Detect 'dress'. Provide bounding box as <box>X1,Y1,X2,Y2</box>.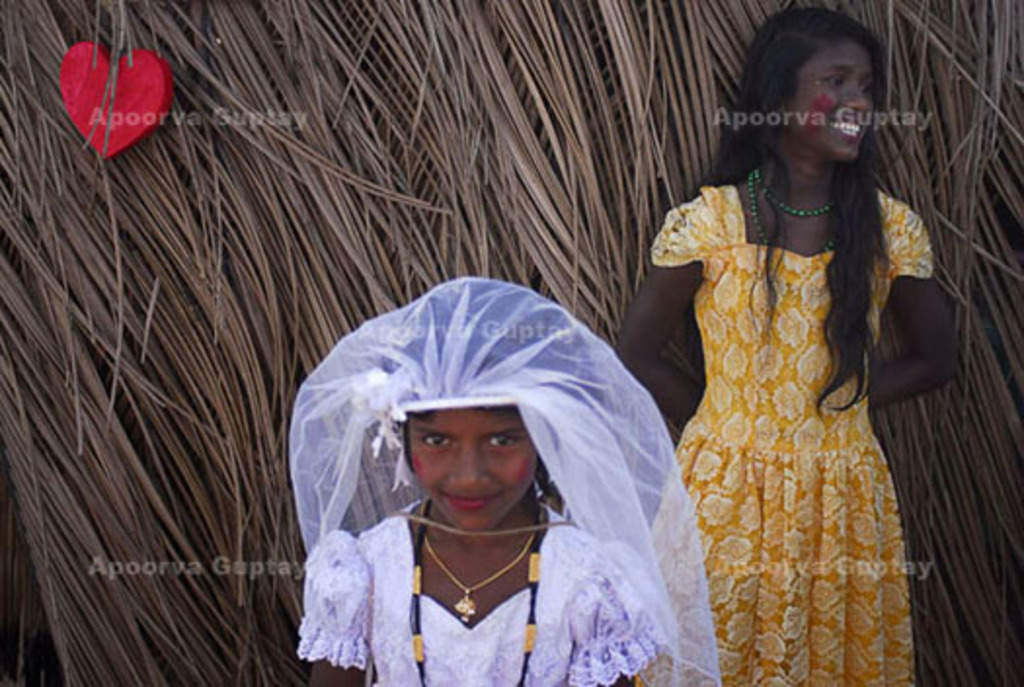
<box>636,183,932,685</box>.
